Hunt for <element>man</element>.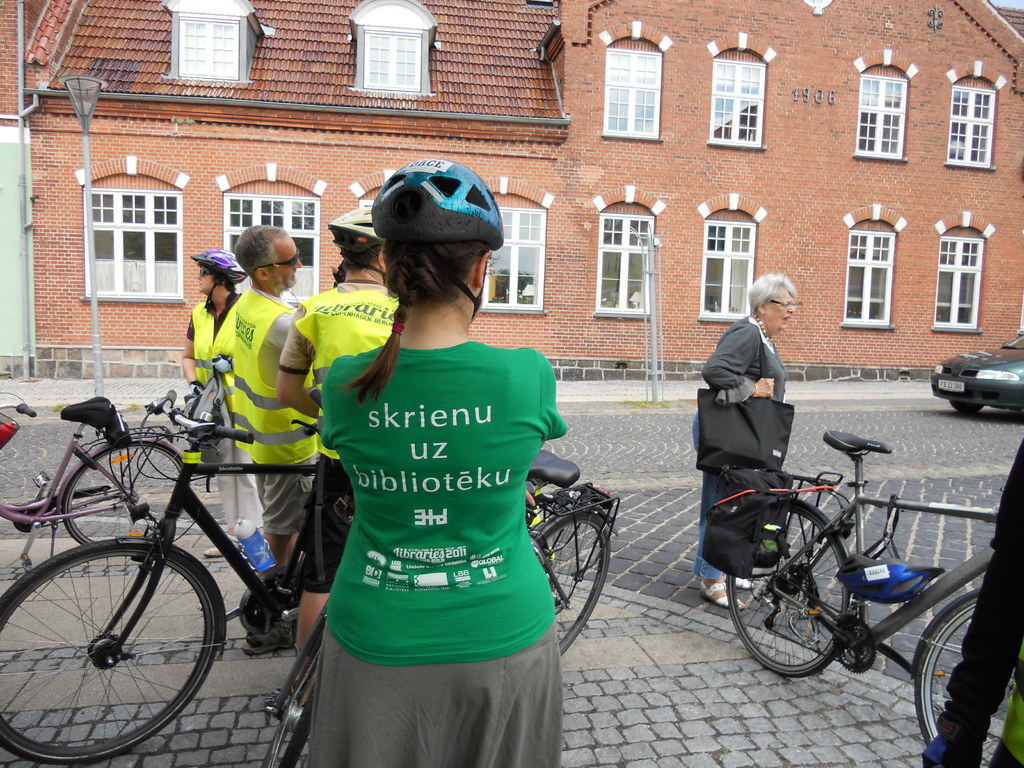
Hunted down at bbox(277, 202, 407, 730).
